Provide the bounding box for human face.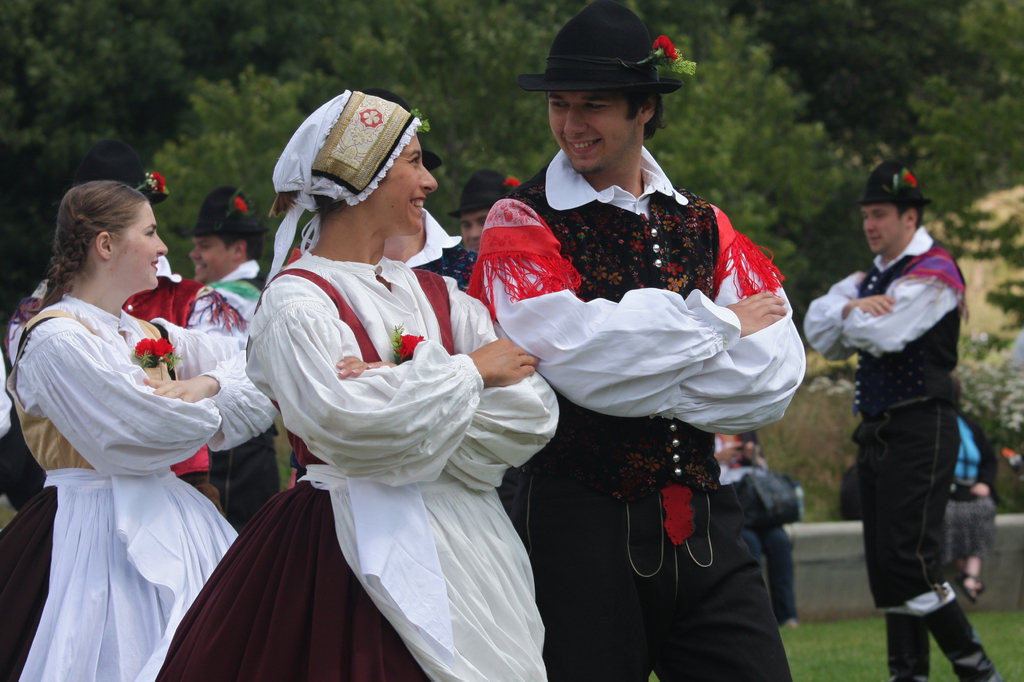
(459,209,488,253).
